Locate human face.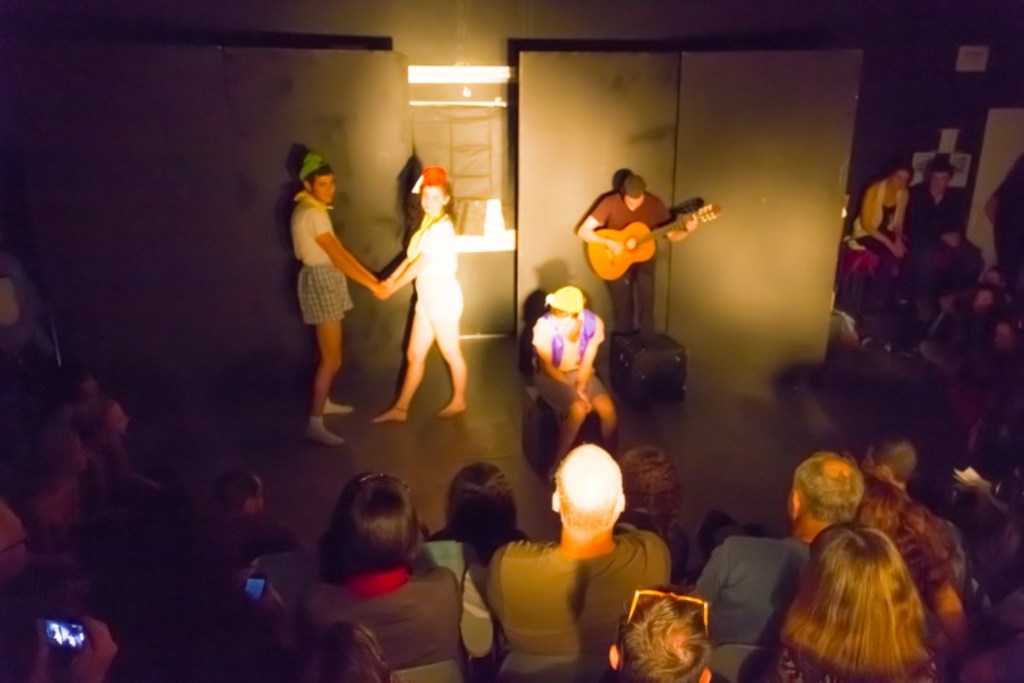
Bounding box: {"x1": 312, "y1": 175, "x2": 334, "y2": 203}.
